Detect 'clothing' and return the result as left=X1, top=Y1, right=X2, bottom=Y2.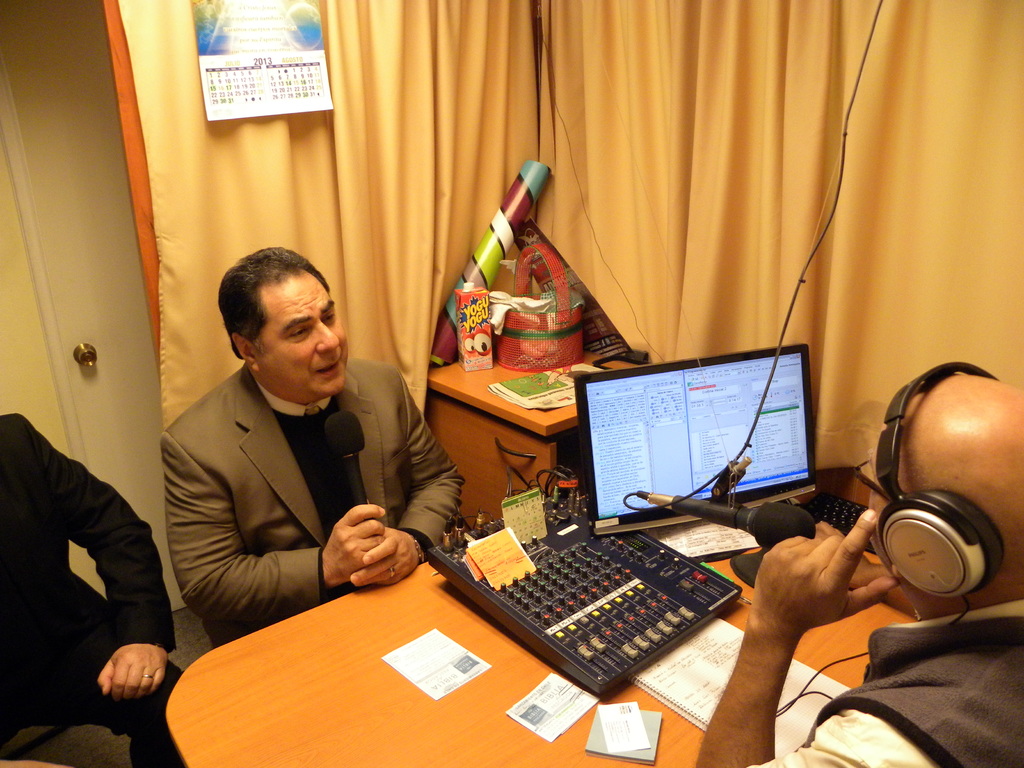
left=159, top=362, right=481, bottom=657.
